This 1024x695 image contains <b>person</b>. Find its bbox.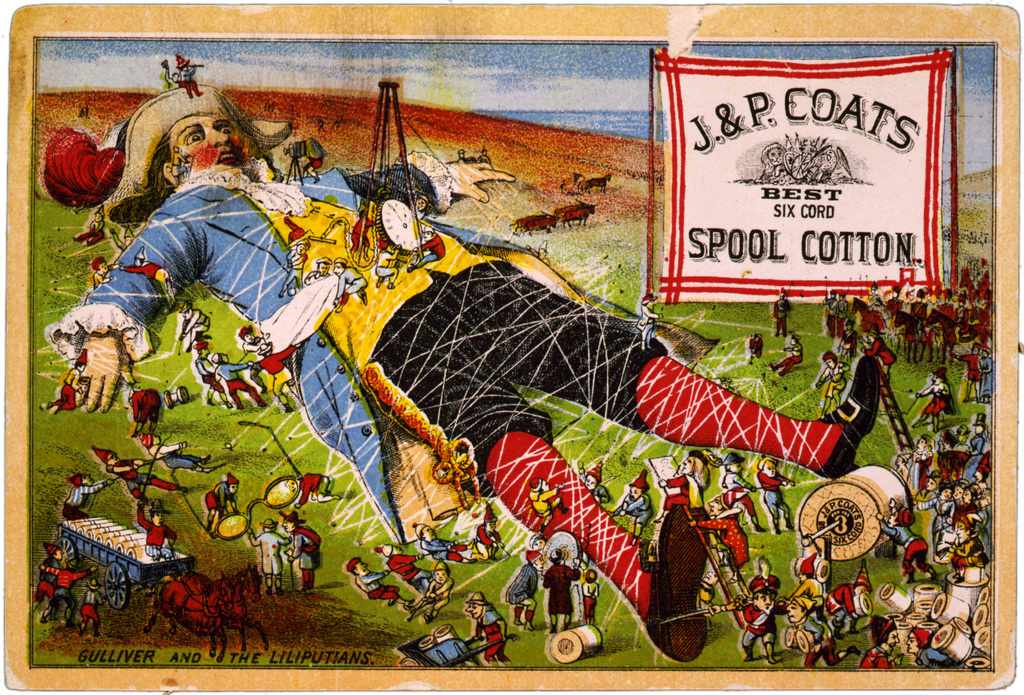
[x1=279, y1=508, x2=322, y2=595].
